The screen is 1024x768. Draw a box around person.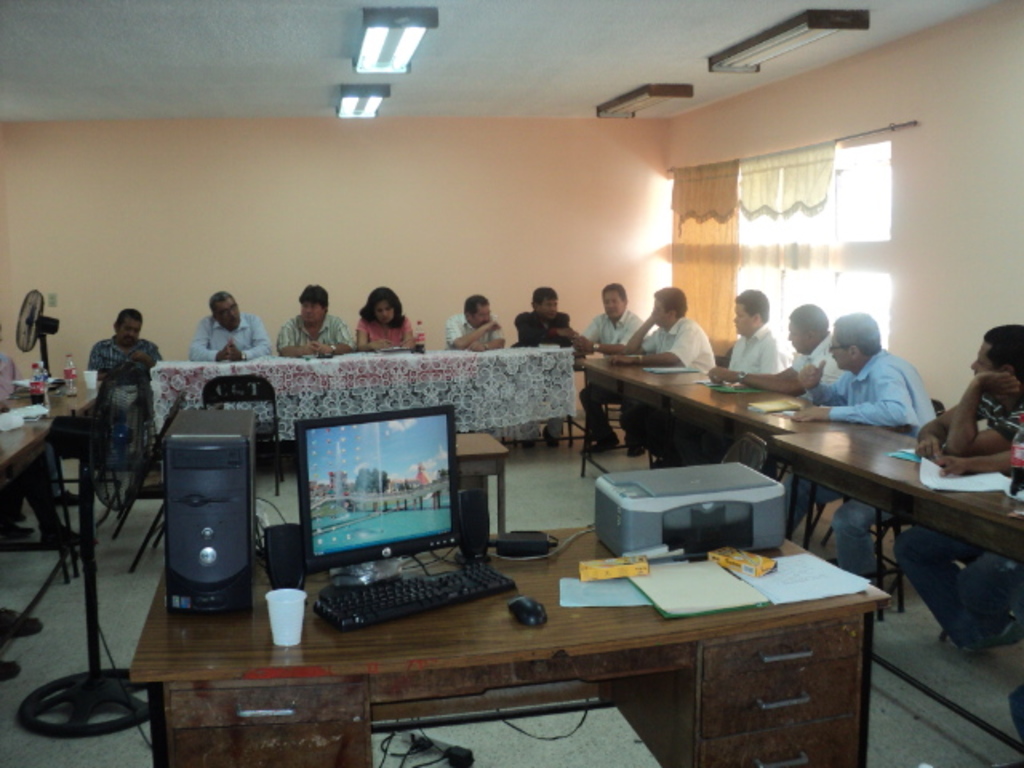
x1=0 y1=451 x2=86 y2=547.
